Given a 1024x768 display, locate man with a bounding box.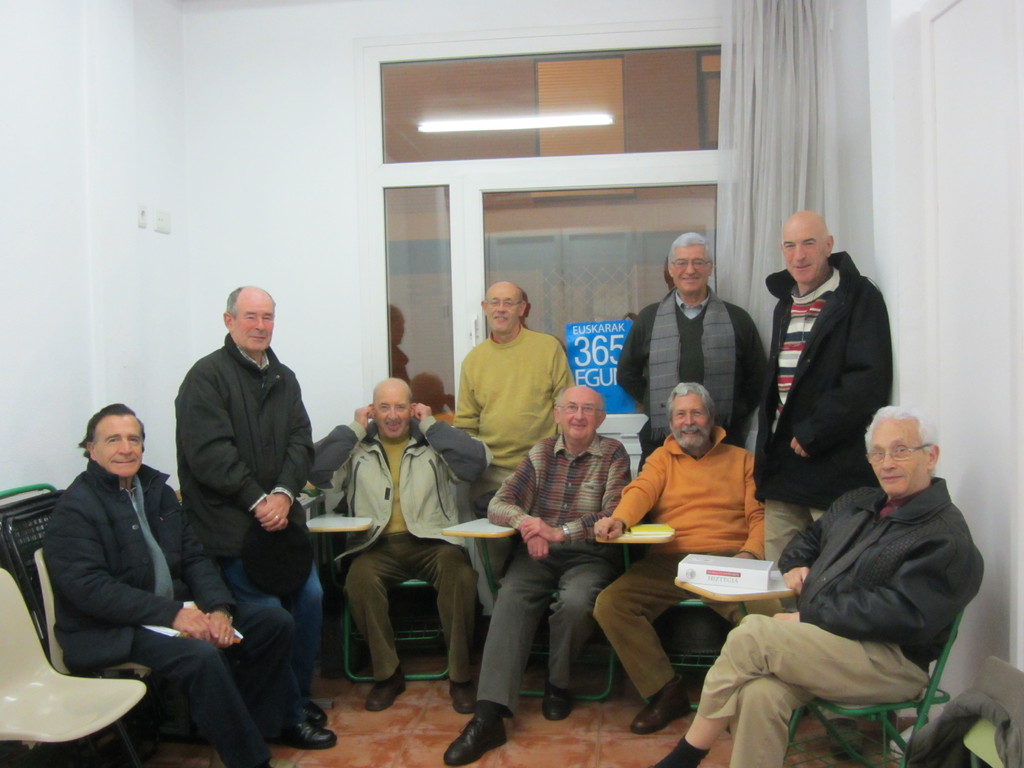
Located: bbox(613, 230, 767, 472).
